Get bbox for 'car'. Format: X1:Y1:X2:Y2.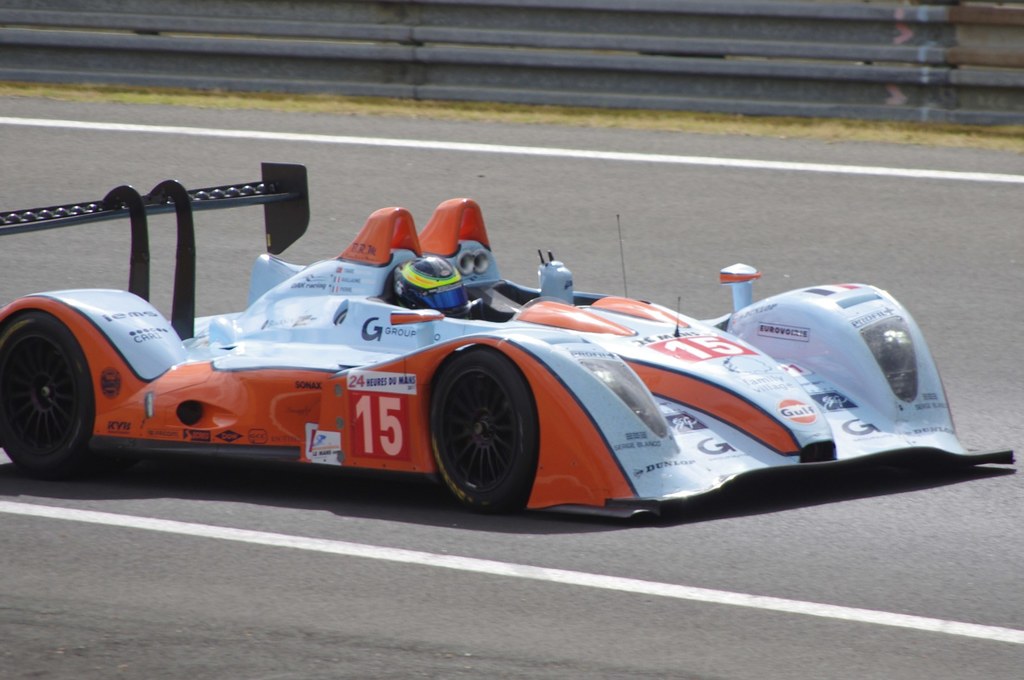
0:159:1013:529.
